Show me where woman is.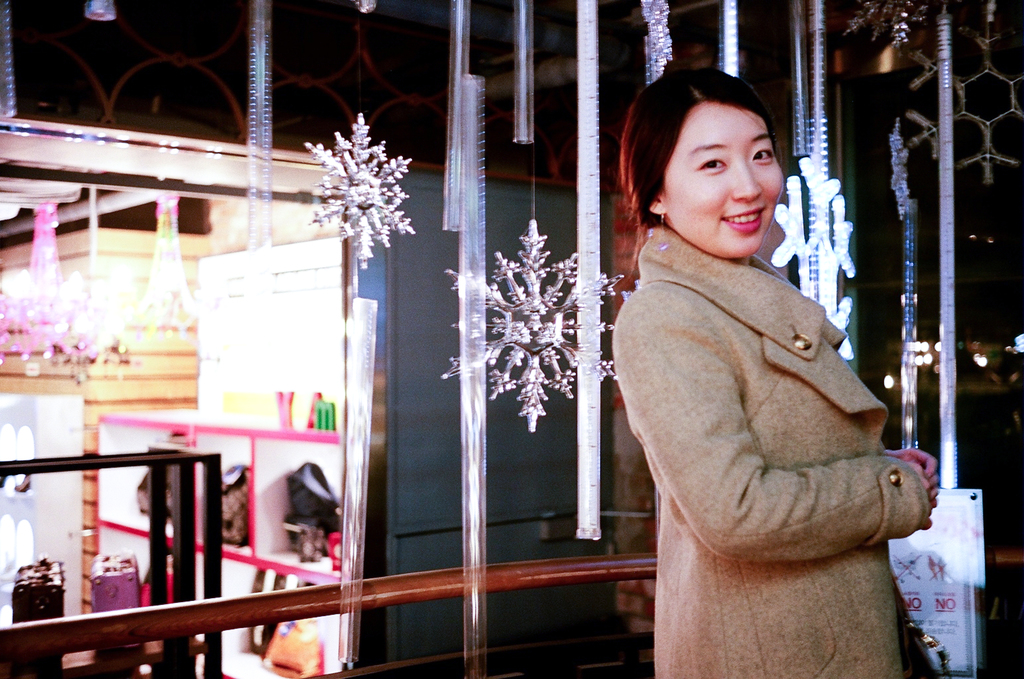
woman is at [x1=606, y1=71, x2=924, y2=667].
